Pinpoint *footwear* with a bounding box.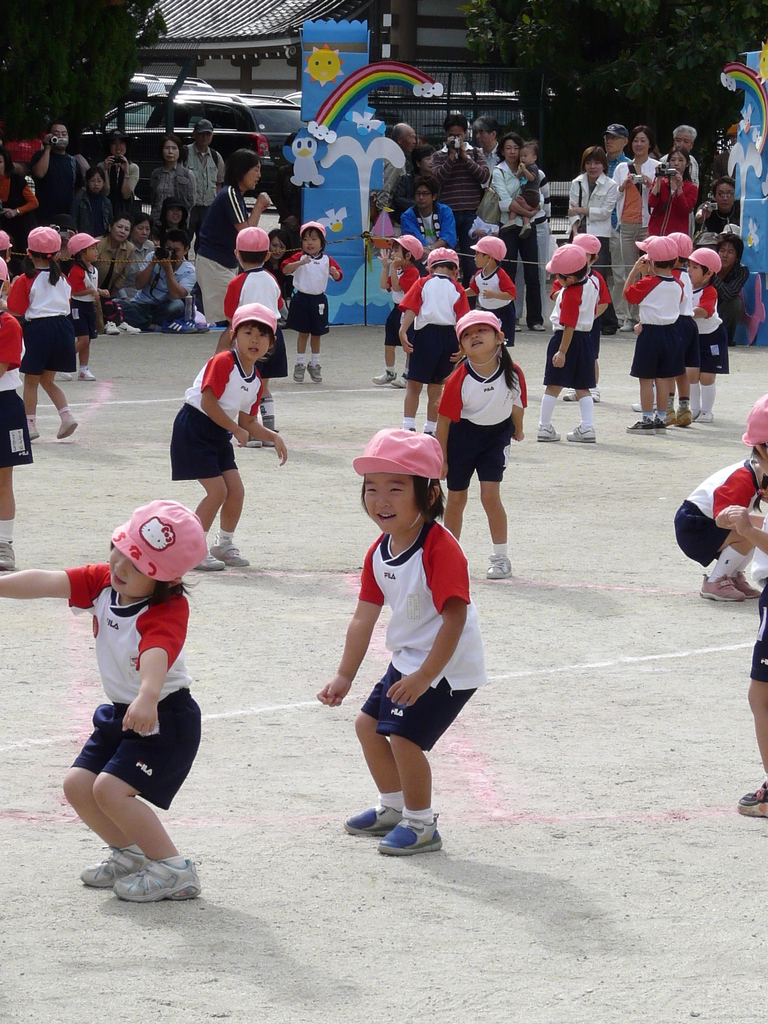
BBox(660, 406, 671, 426).
